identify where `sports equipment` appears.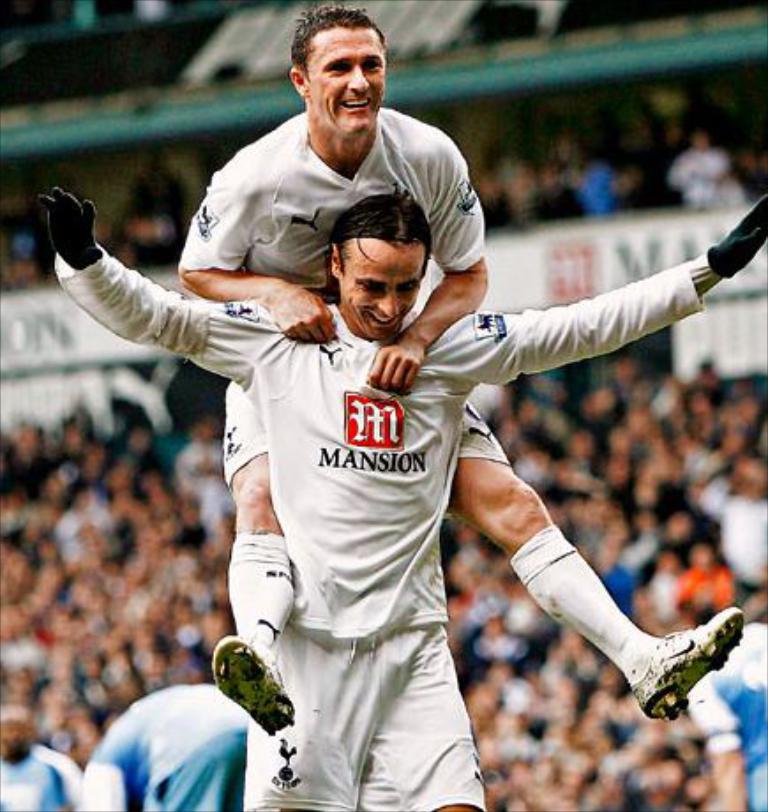
Appears at 212:639:295:738.
